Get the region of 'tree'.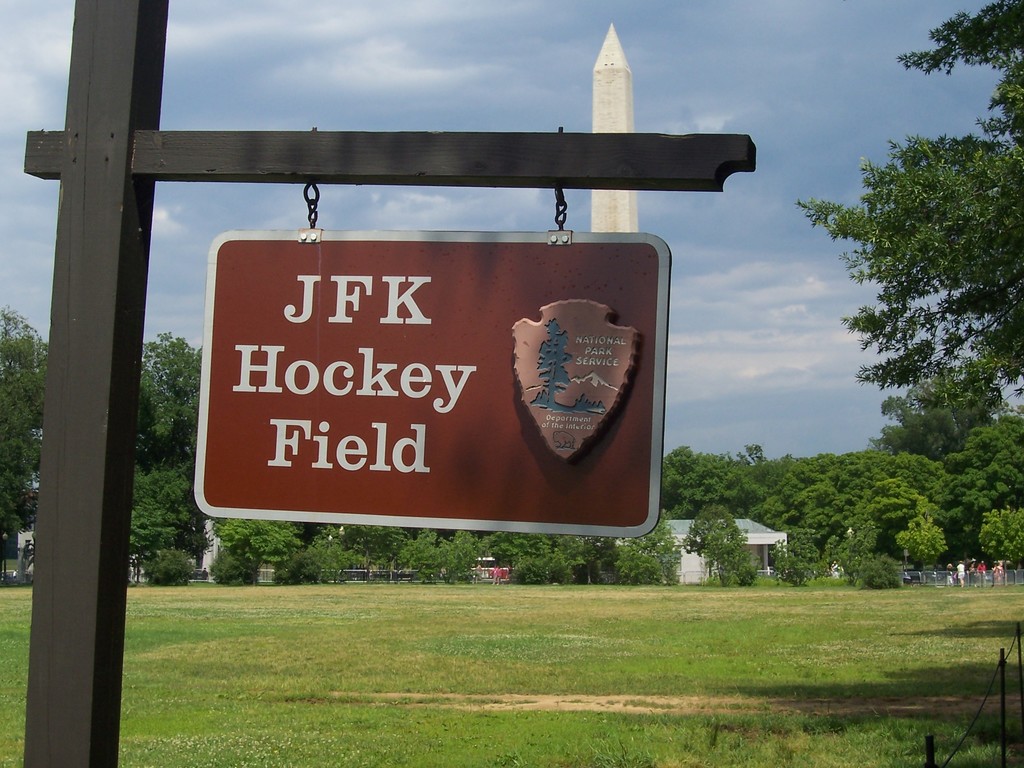
<region>895, 0, 1023, 143</region>.
